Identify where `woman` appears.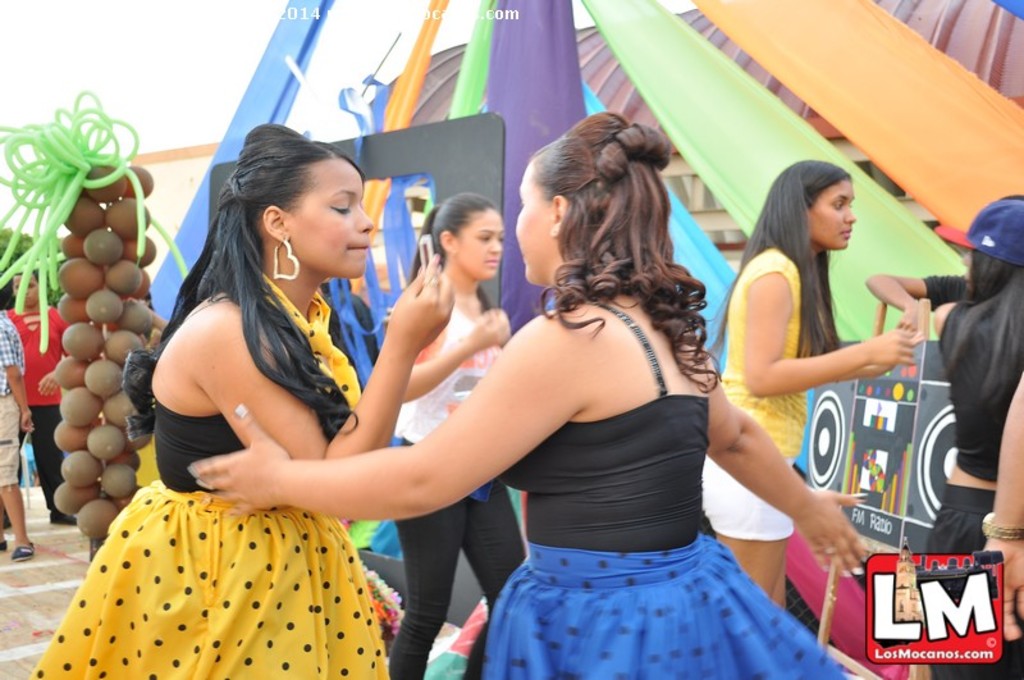
Appears at l=929, t=198, r=1023, b=617.
